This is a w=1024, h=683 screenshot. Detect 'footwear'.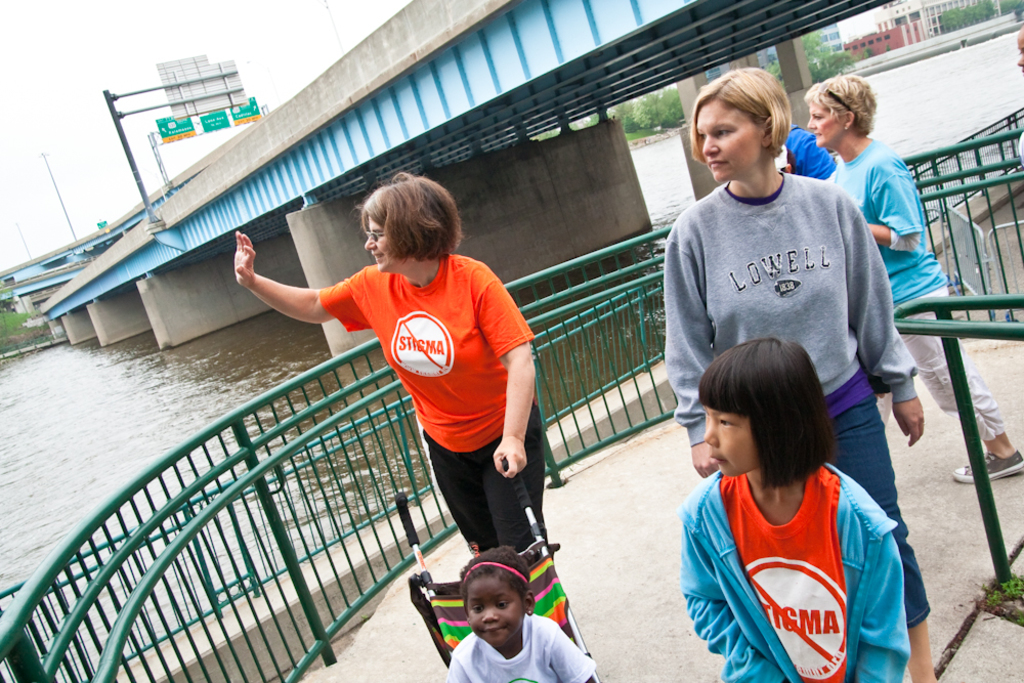
949 452 1022 483.
